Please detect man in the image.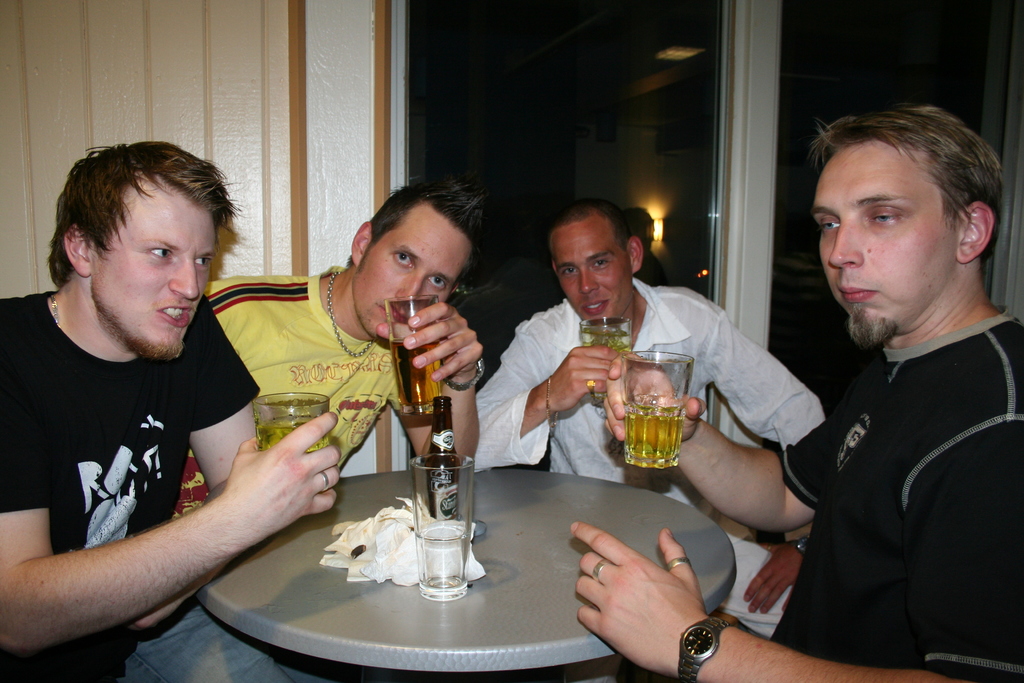
[0,152,336,680].
